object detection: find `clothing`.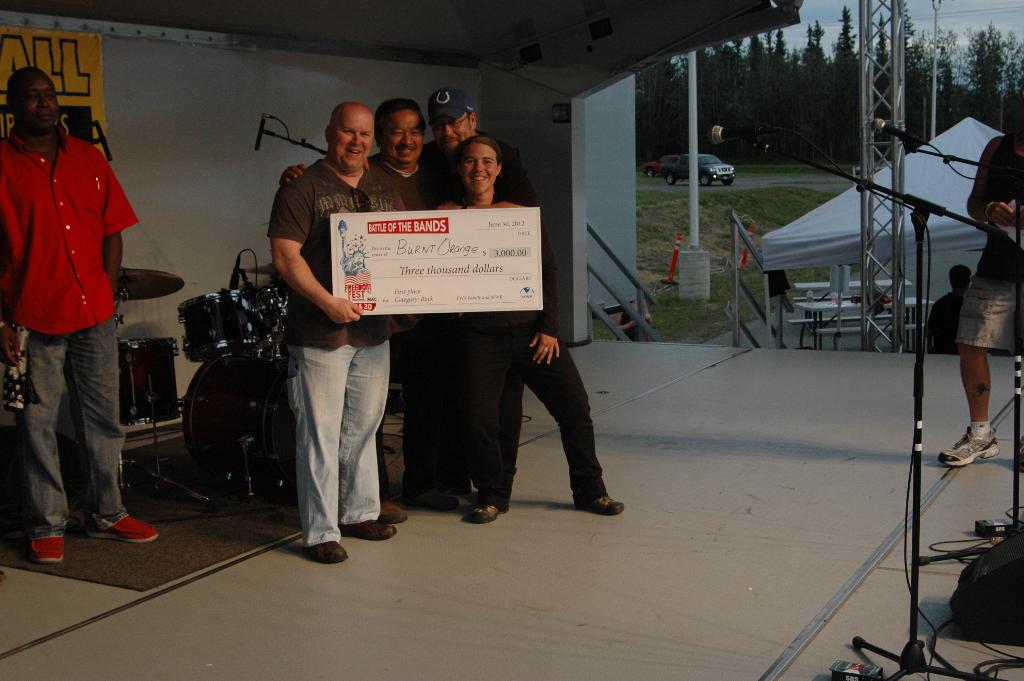
{"left": 366, "top": 152, "right": 436, "bottom": 495}.
